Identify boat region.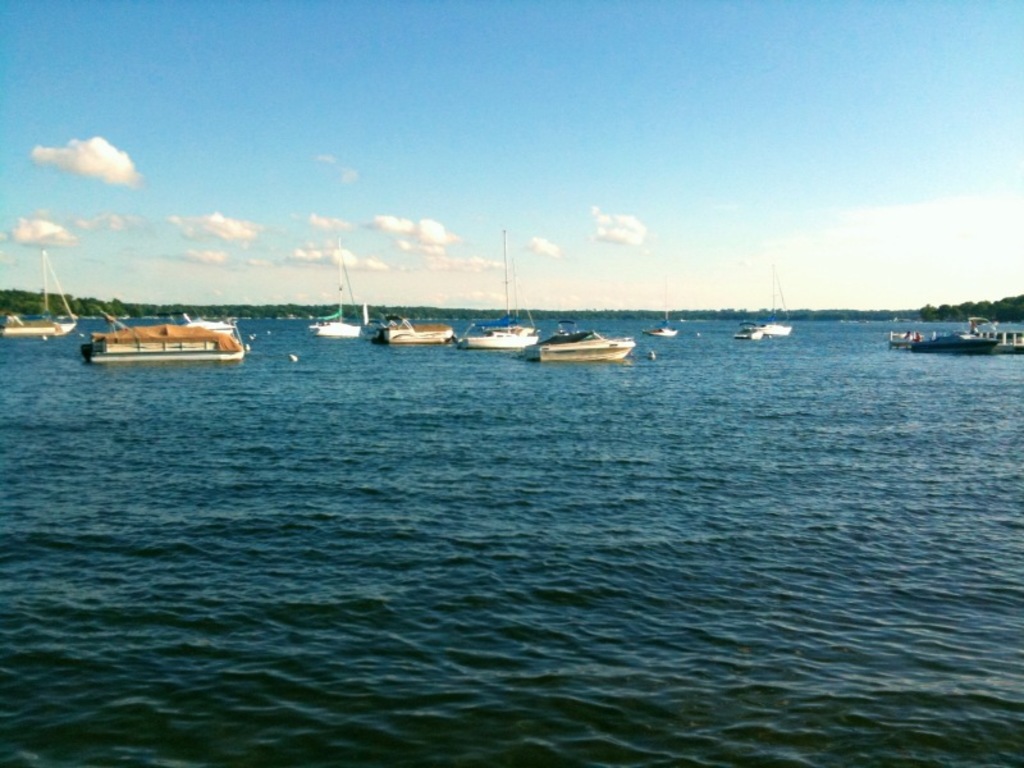
Region: <bbox>461, 234, 527, 349</bbox>.
